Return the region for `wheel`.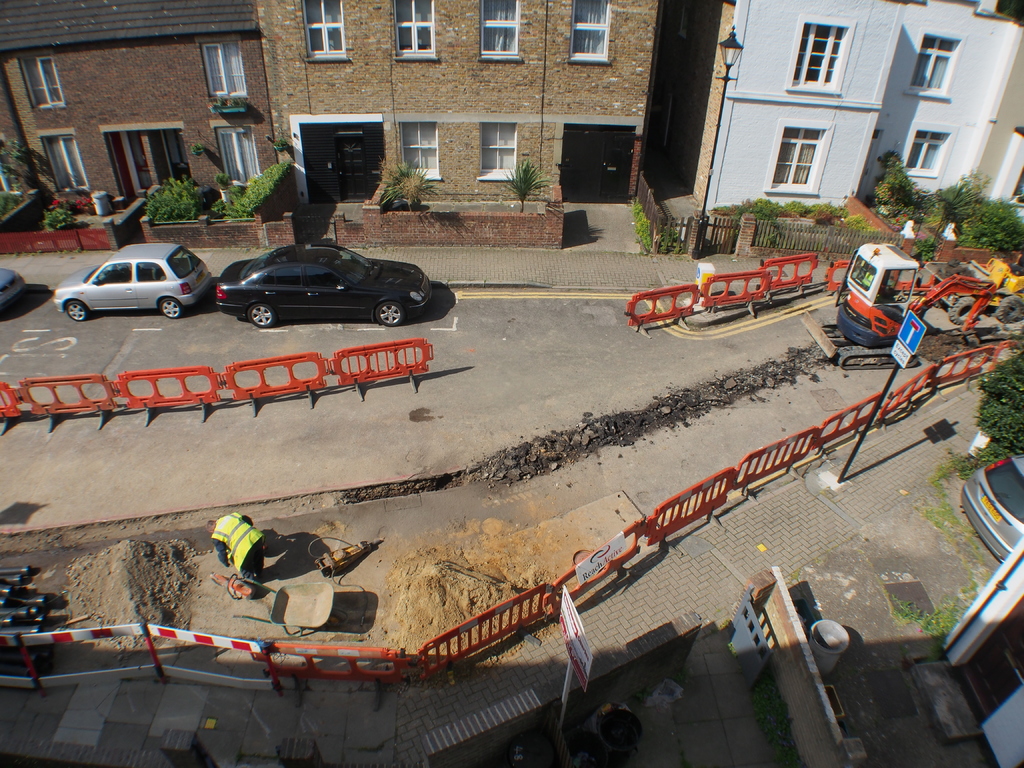
157:295:185:320.
